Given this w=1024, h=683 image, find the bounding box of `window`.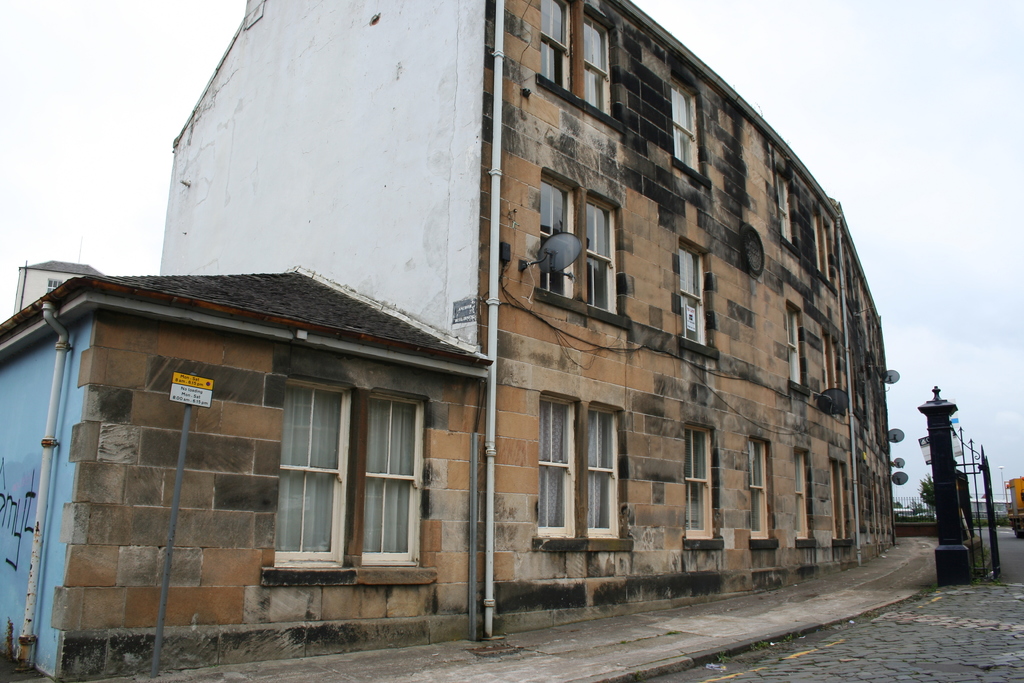
[left=534, top=390, right=580, bottom=554].
